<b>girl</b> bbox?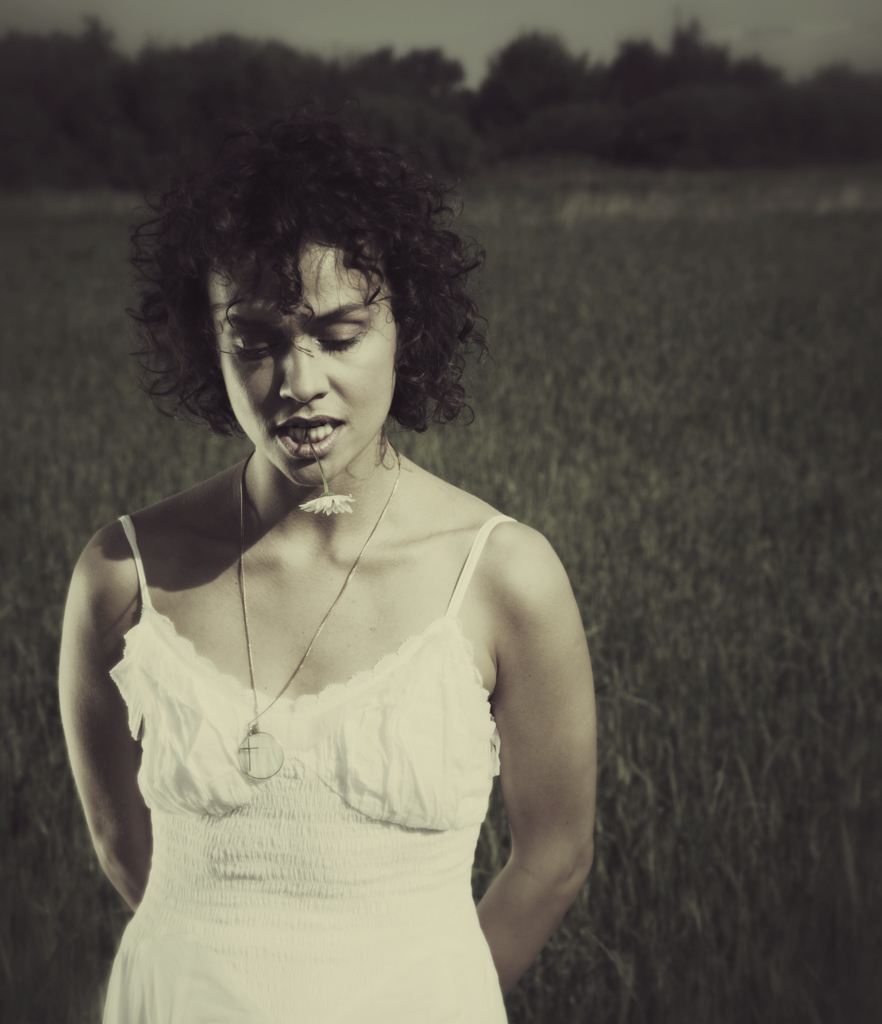
[55,100,602,1023]
